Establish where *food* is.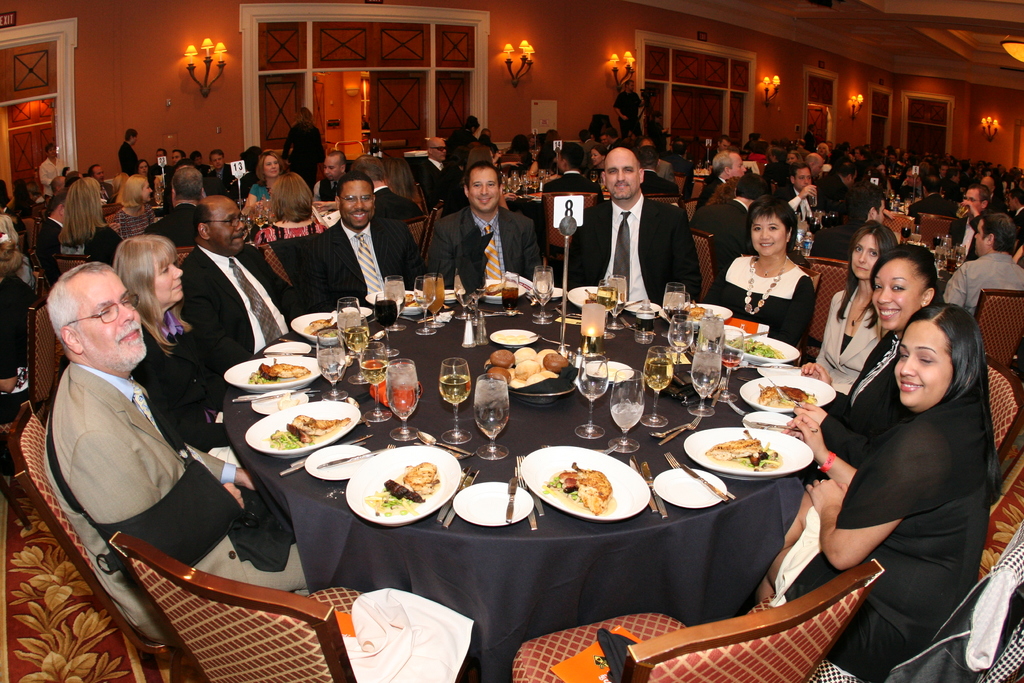
Established at 500/179/518/194.
